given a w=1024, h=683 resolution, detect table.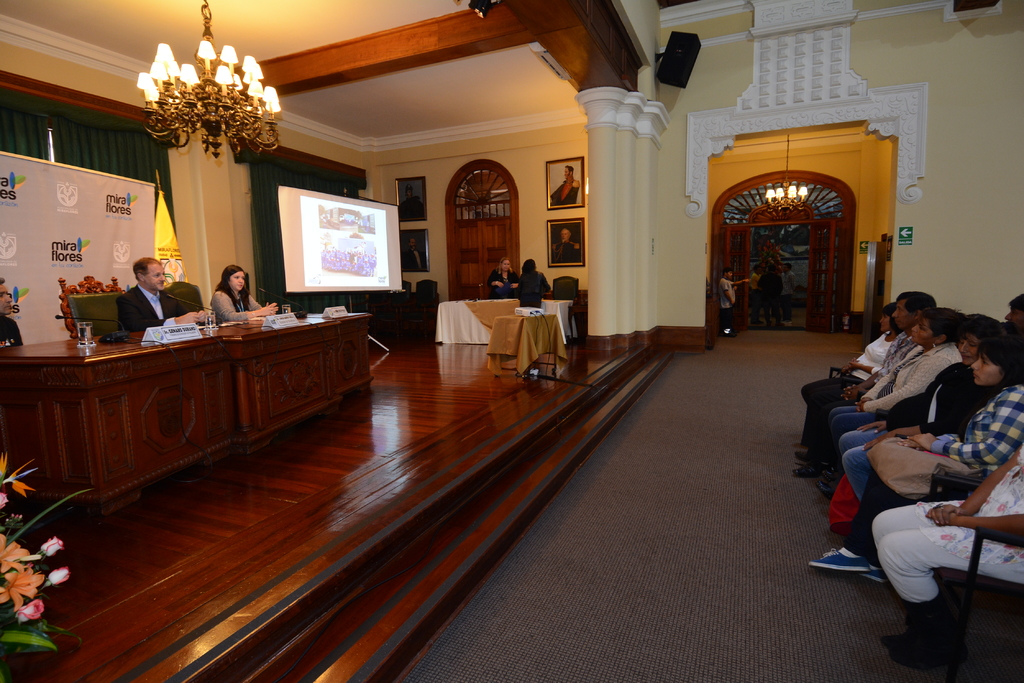
(left=0, top=299, right=362, bottom=538).
